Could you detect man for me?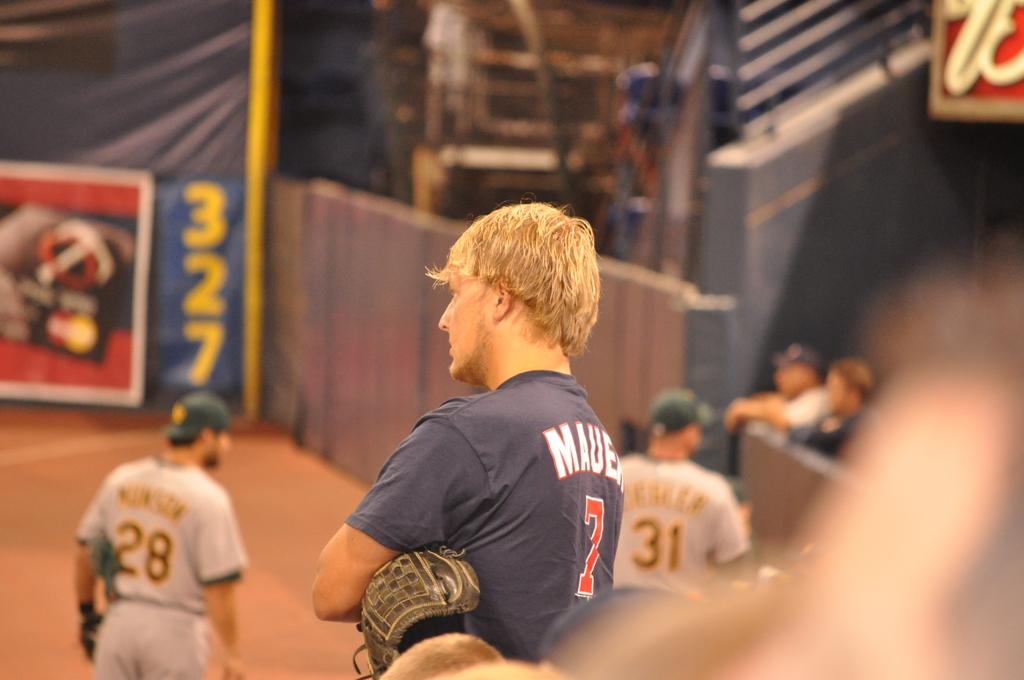
Detection result: box=[618, 387, 753, 601].
